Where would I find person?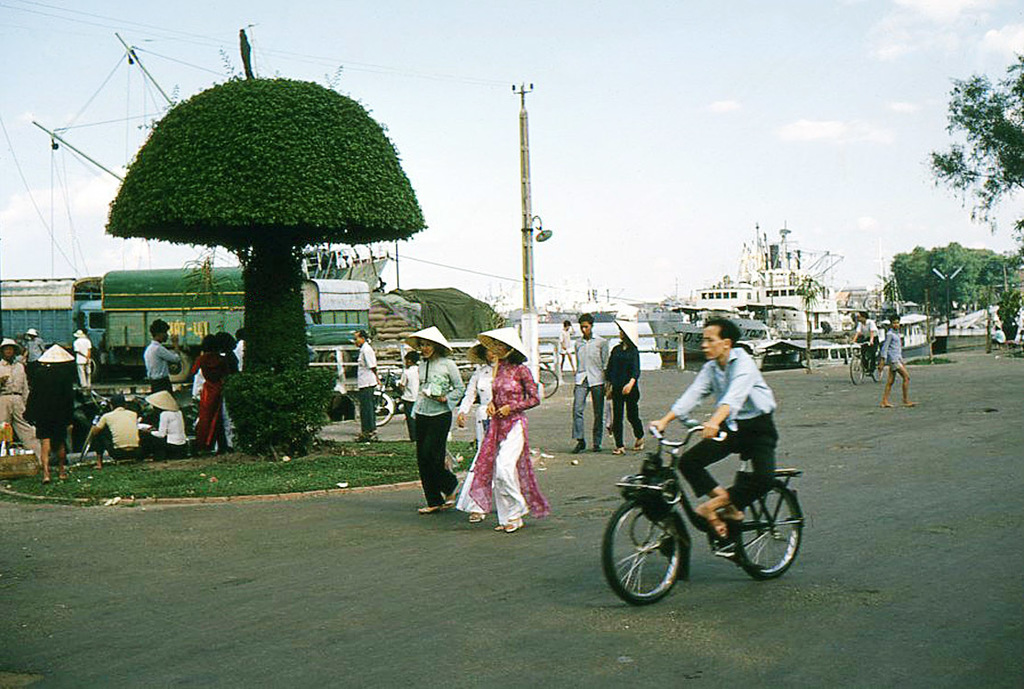
At box(472, 322, 544, 533).
